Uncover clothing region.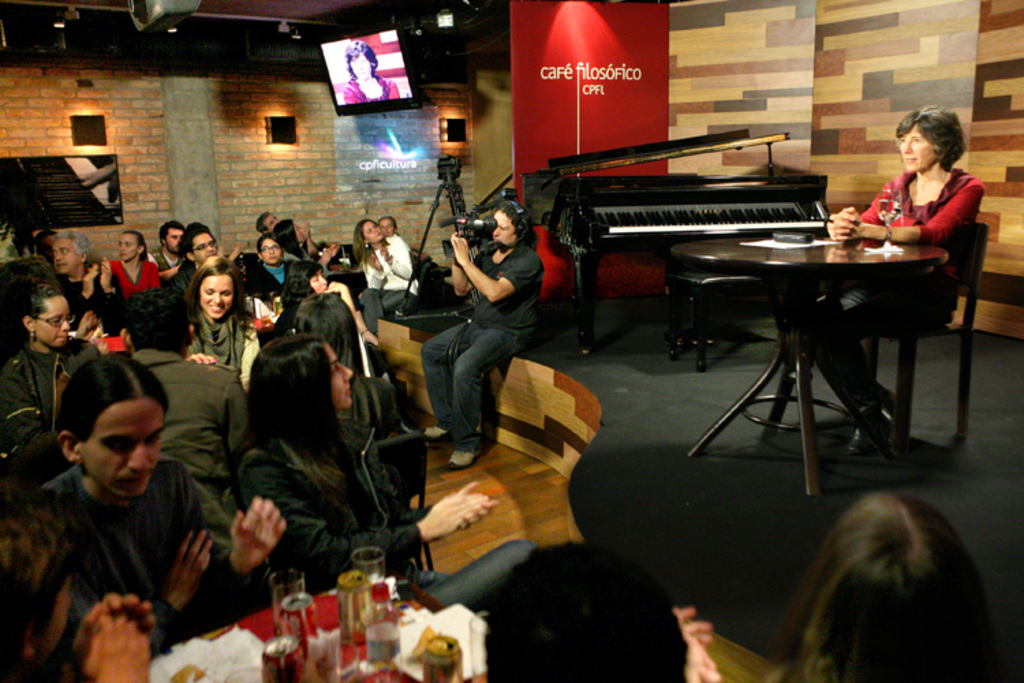
Uncovered: select_region(345, 74, 401, 108).
